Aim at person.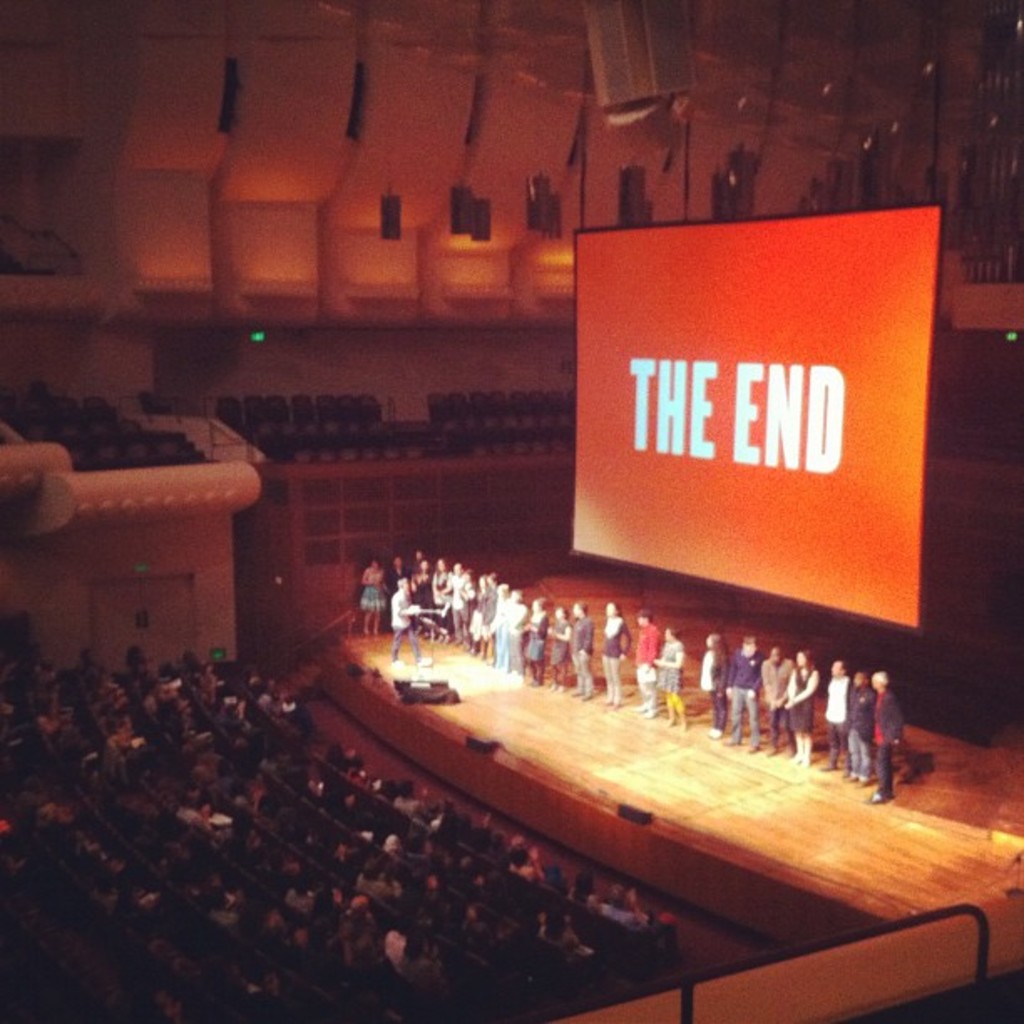
Aimed at 706:629:721:730.
